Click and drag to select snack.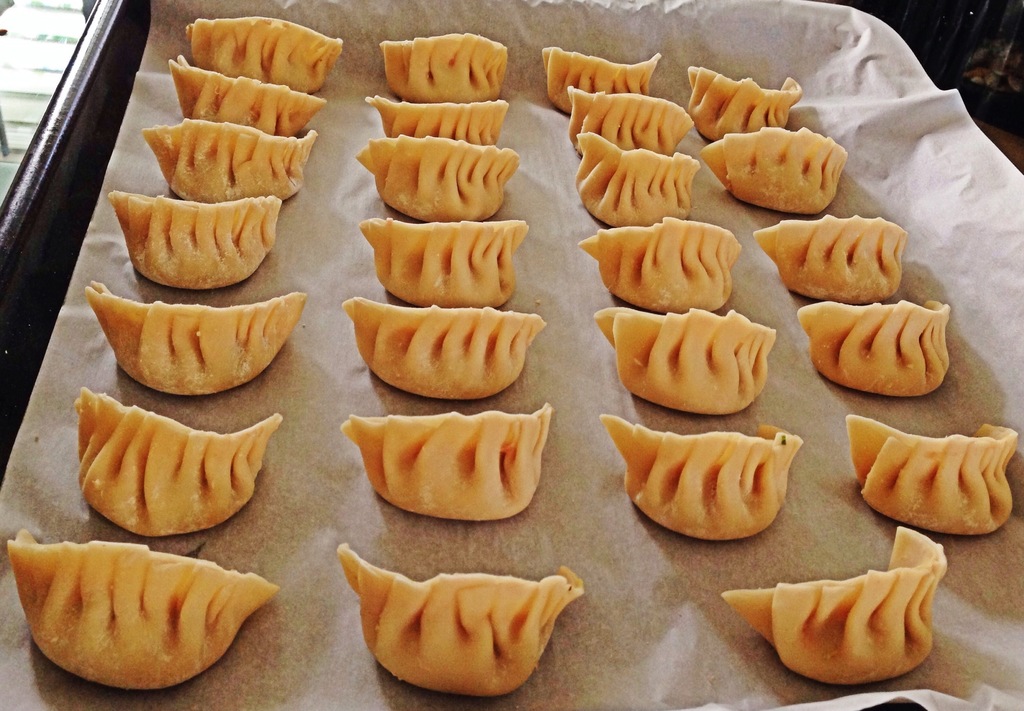
Selection: select_region(338, 539, 585, 703).
